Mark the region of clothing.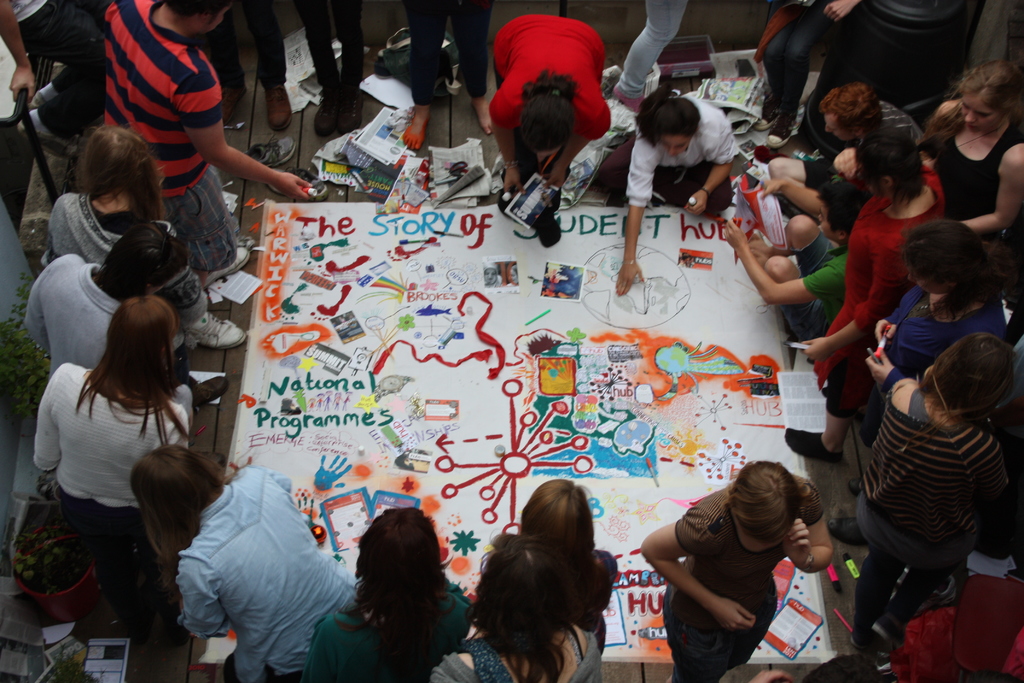
Region: left=34, top=365, right=188, bottom=682.
